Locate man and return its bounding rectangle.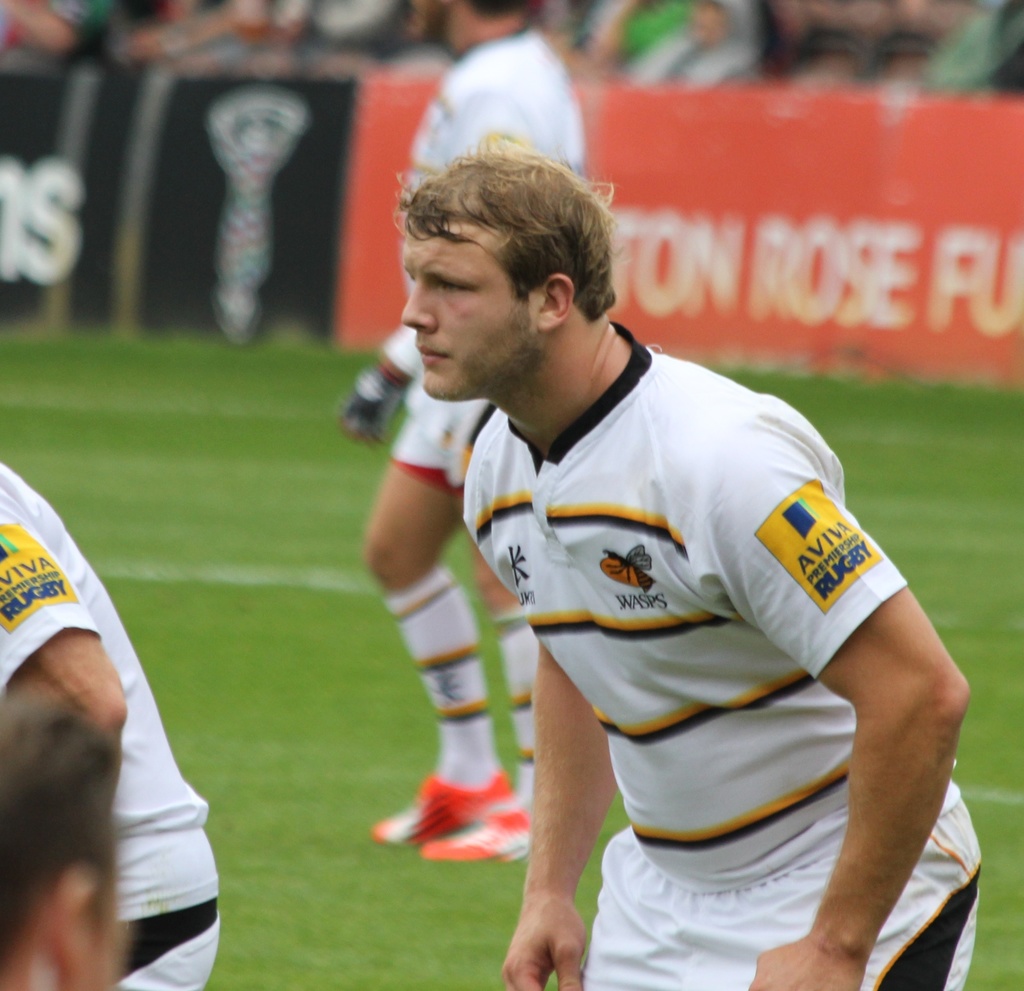
0 679 123 990.
